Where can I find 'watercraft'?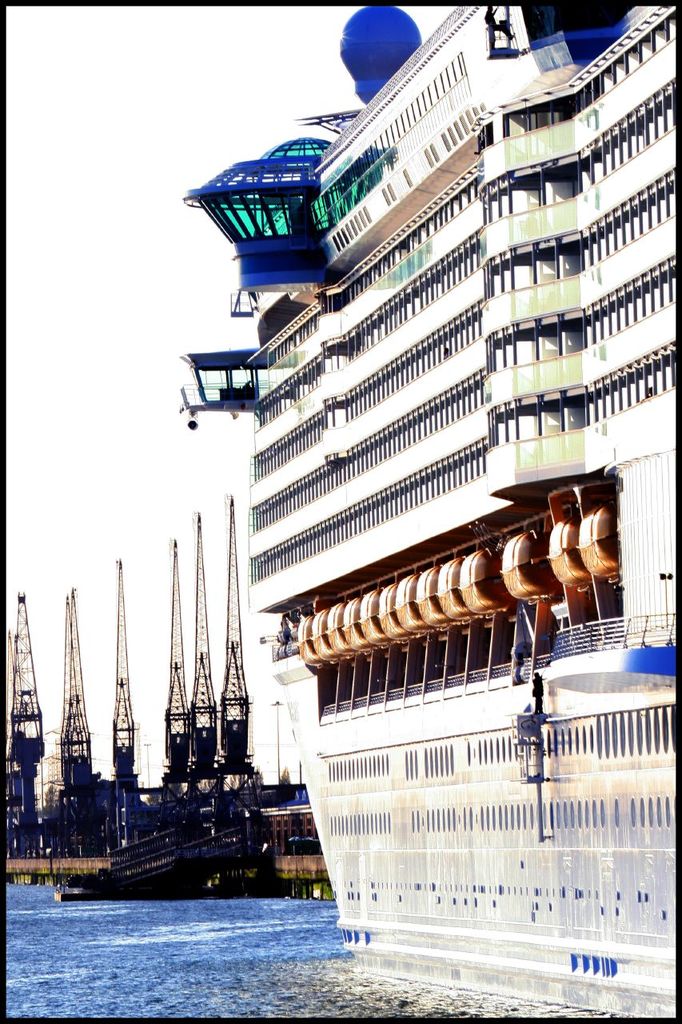
You can find it at select_region(168, 6, 679, 900).
